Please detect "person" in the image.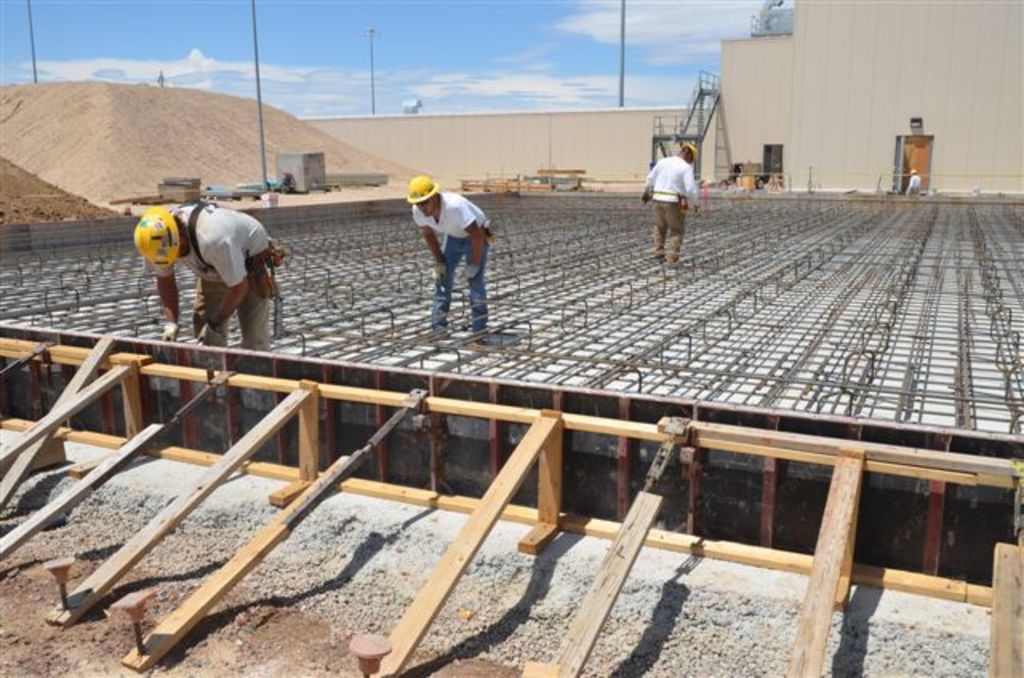
rect(638, 144, 696, 265).
